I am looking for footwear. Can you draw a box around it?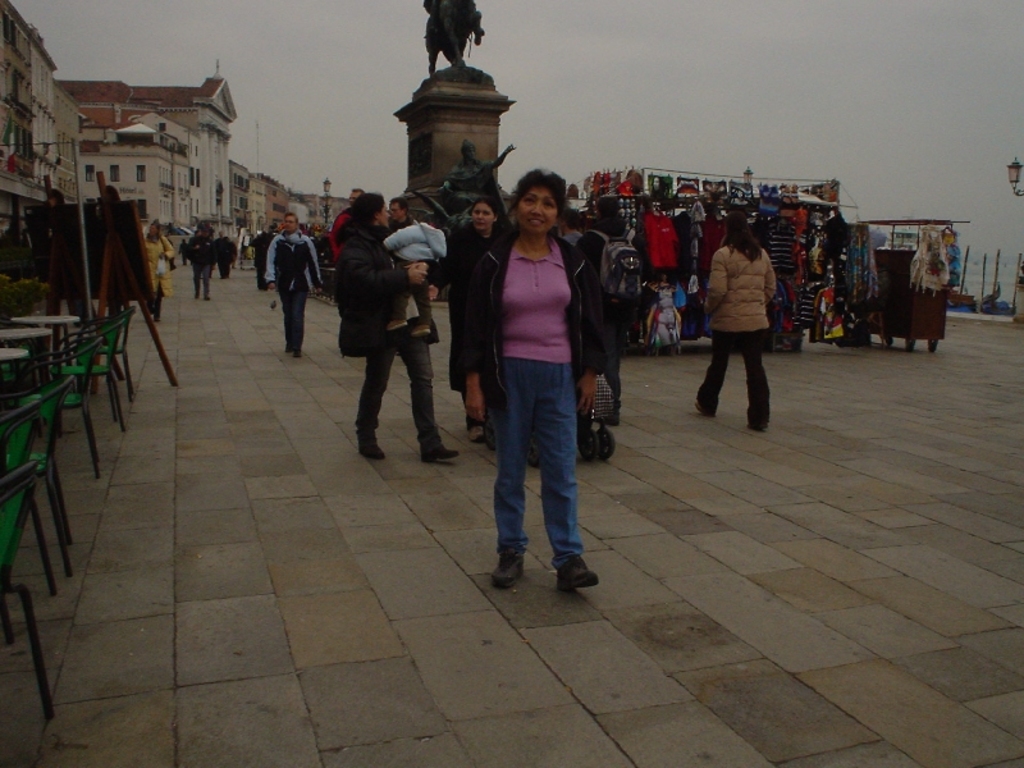
Sure, the bounding box is (285,342,293,349).
